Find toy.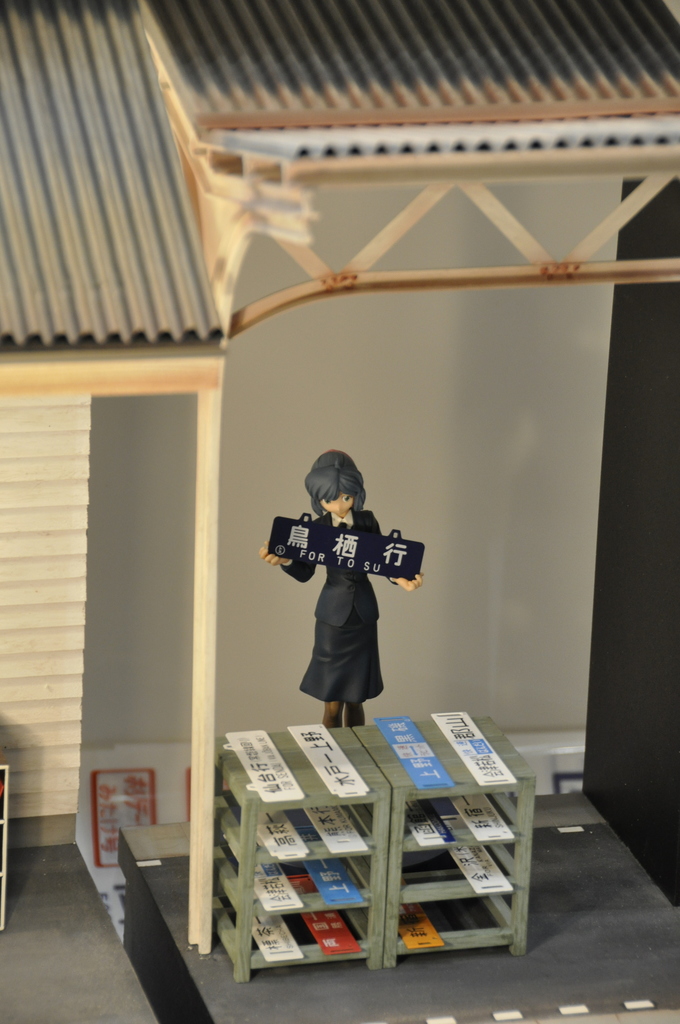
crop(271, 435, 433, 744).
